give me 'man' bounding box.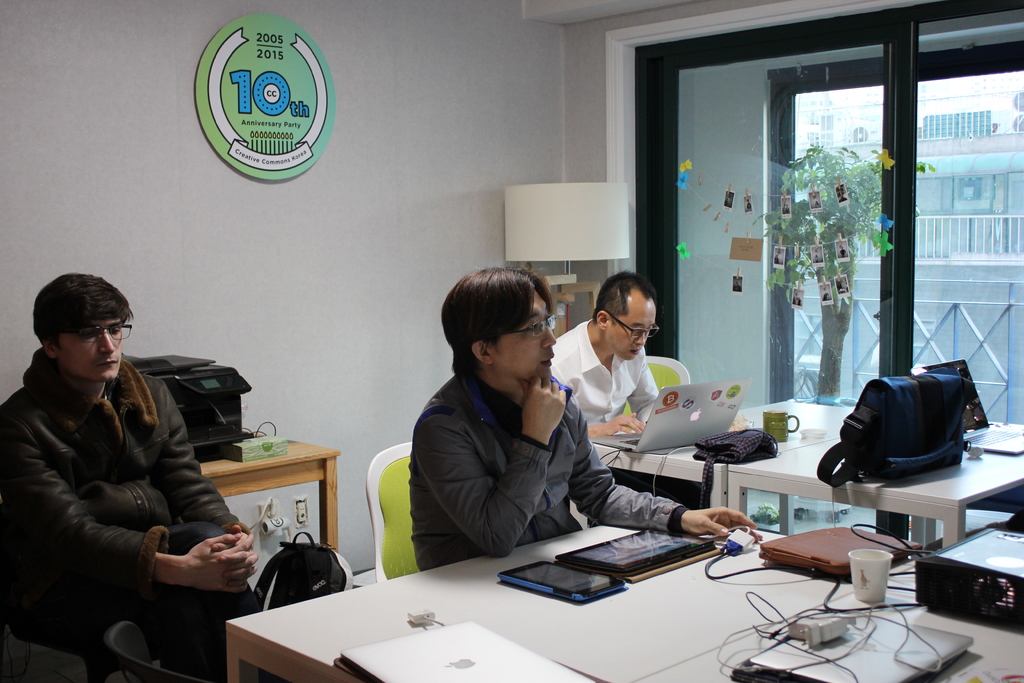
[409, 265, 760, 572].
